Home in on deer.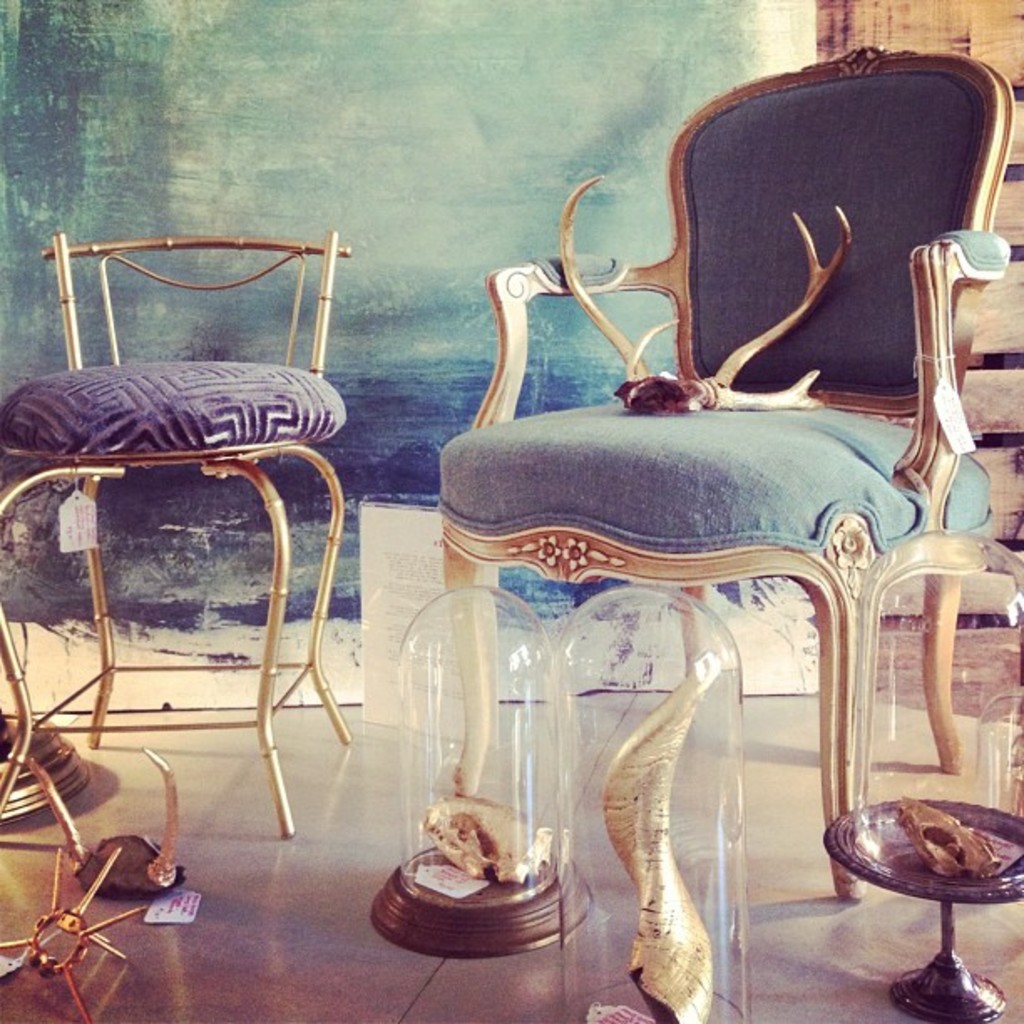
Homed in at <region>562, 177, 853, 410</region>.
